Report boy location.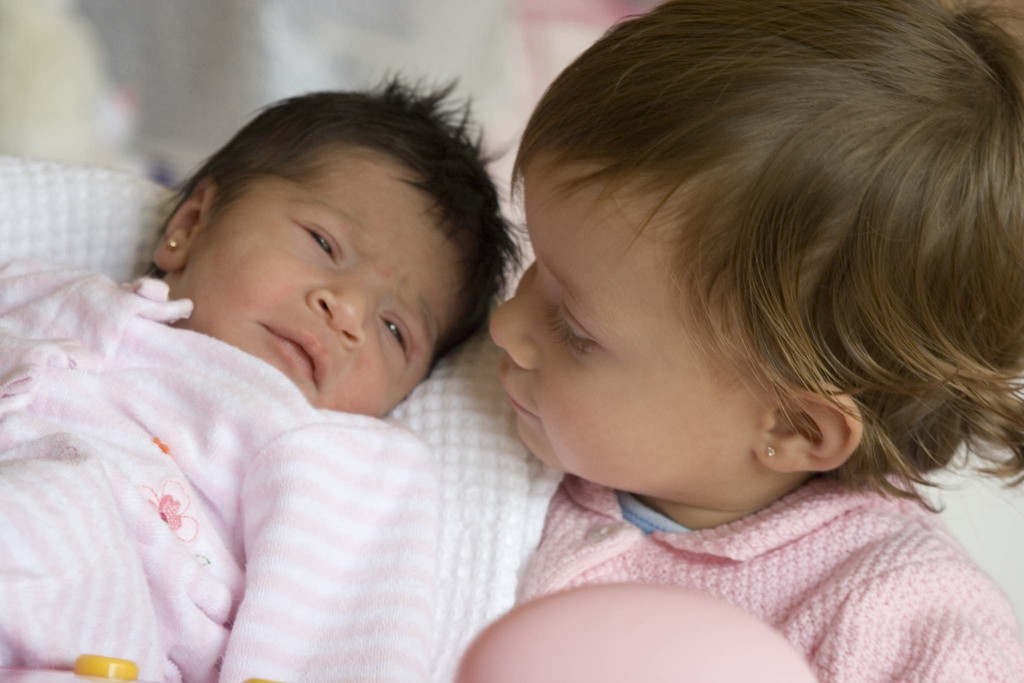
Report: x1=0, y1=63, x2=532, y2=682.
